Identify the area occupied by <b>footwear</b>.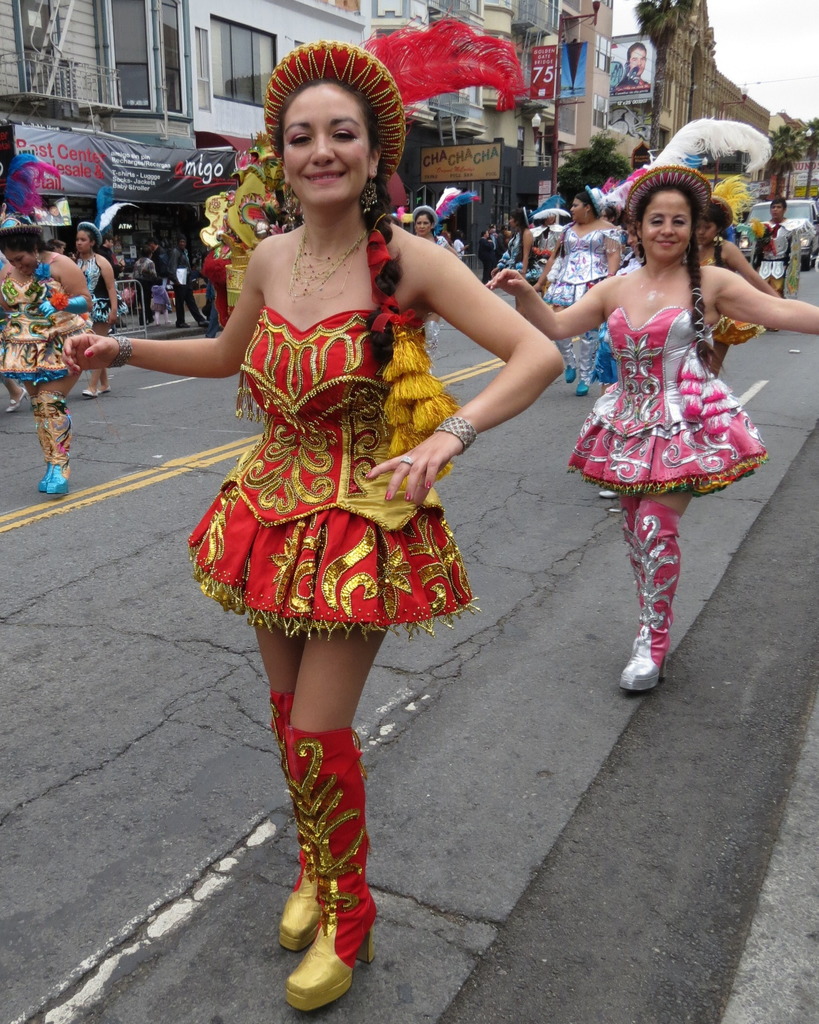
Area: box(38, 403, 56, 497).
